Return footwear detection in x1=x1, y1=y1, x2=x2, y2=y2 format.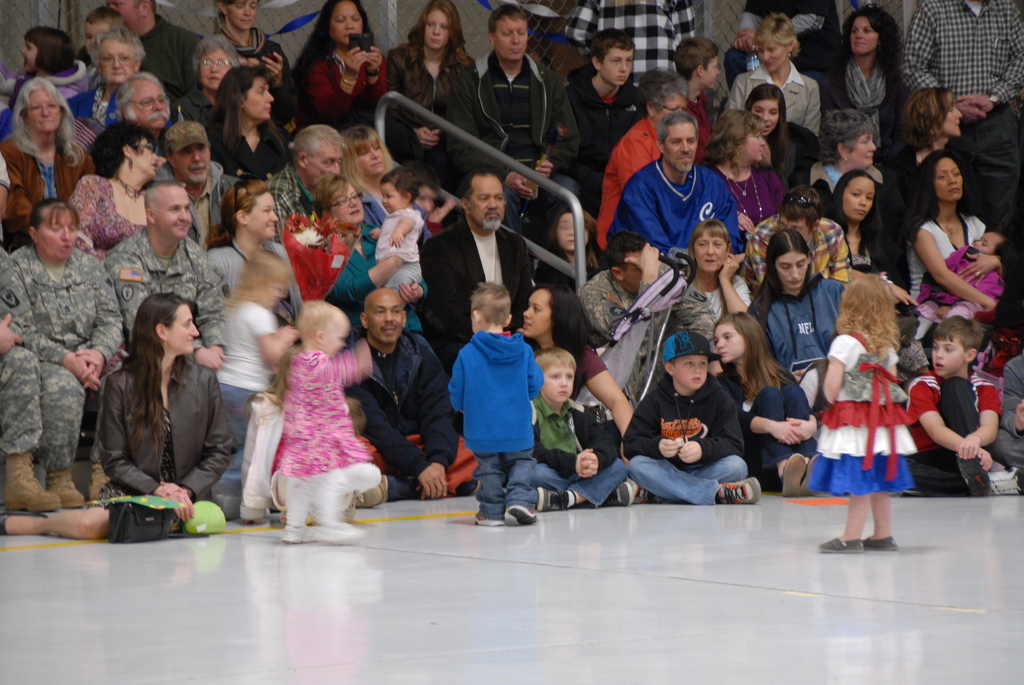
x1=507, y1=502, x2=537, y2=528.
